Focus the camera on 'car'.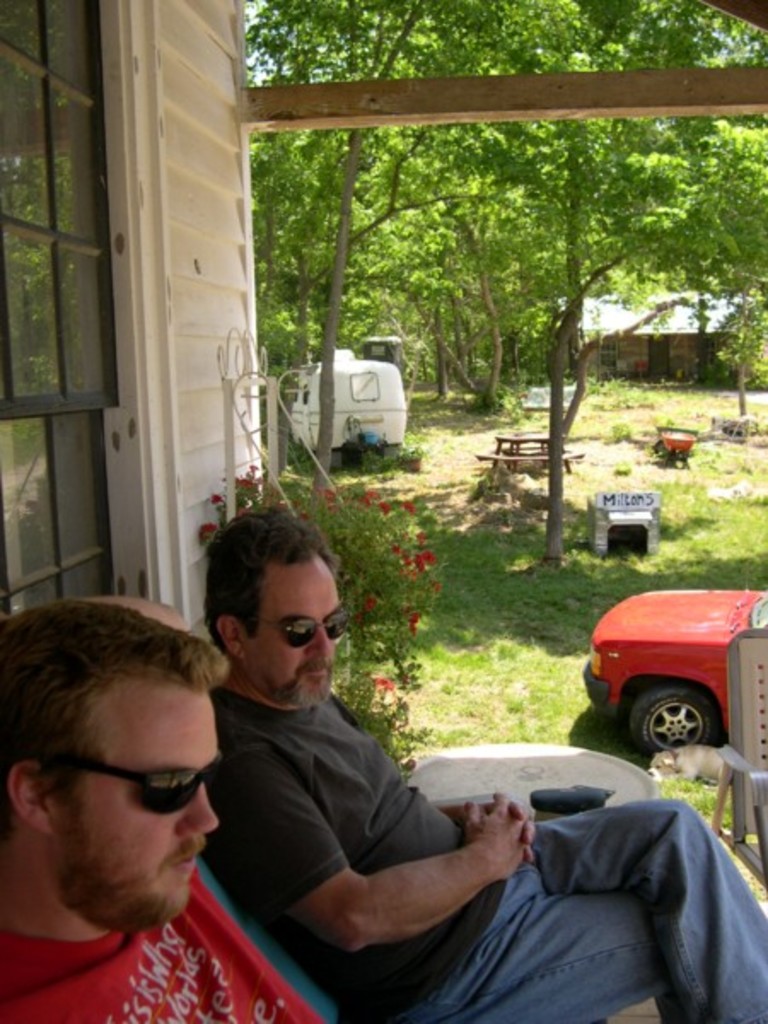
Focus region: crop(579, 589, 766, 753).
